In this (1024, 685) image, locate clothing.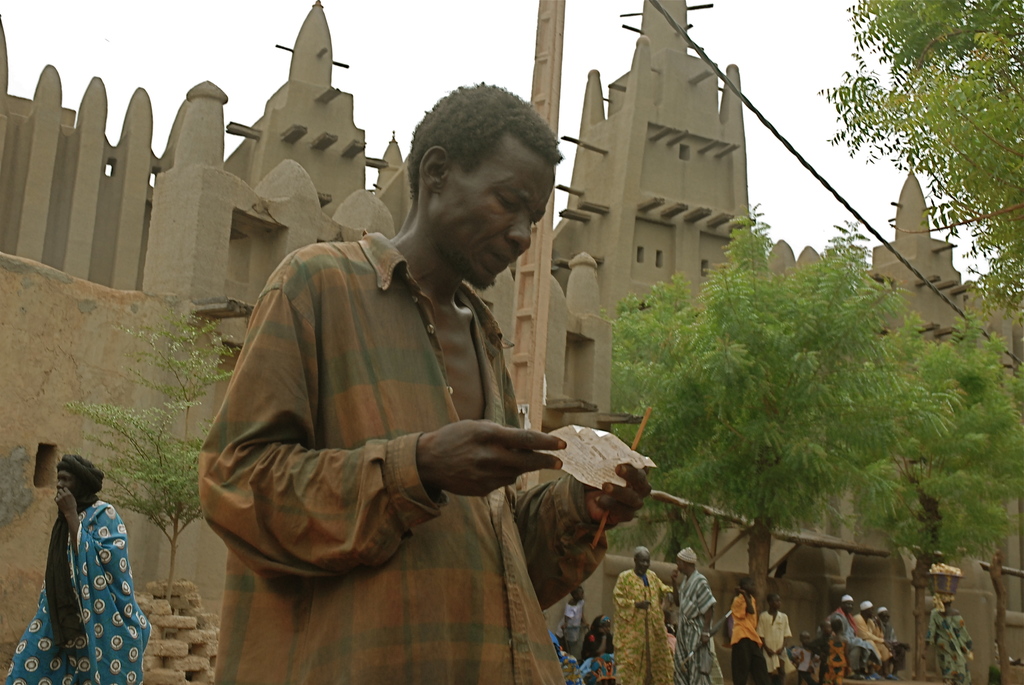
Bounding box: box(206, 228, 572, 684).
